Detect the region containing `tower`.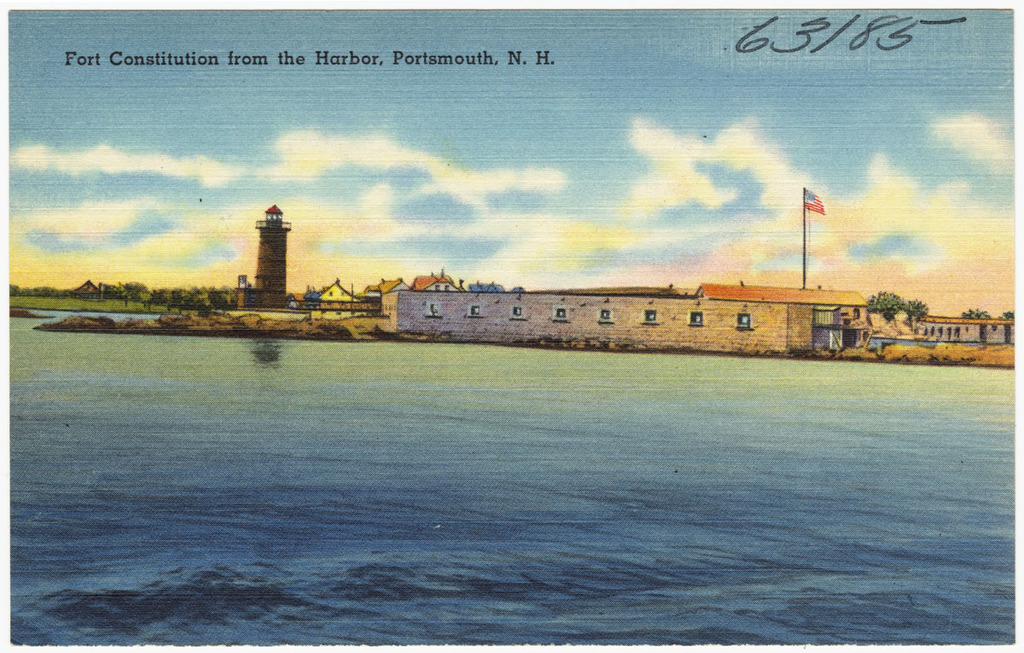
(left=253, top=206, right=293, bottom=306).
